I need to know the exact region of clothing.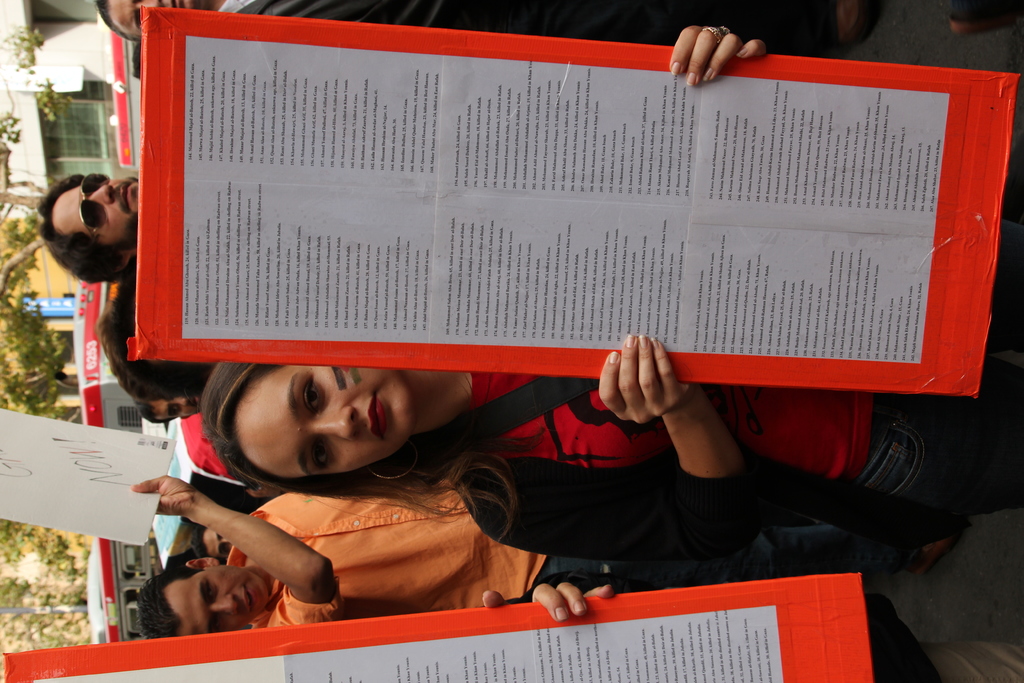
Region: (left=208, top=0, right=835, bottom=60).
